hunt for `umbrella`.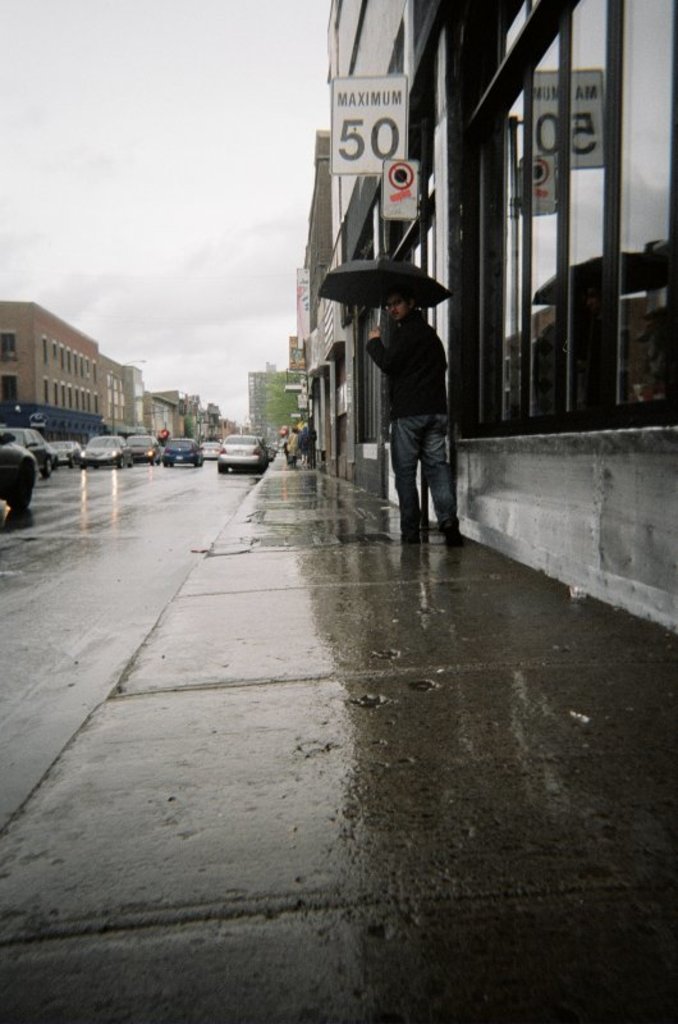
Hunted down at left=320, top=255, right=454, bottom=329.
